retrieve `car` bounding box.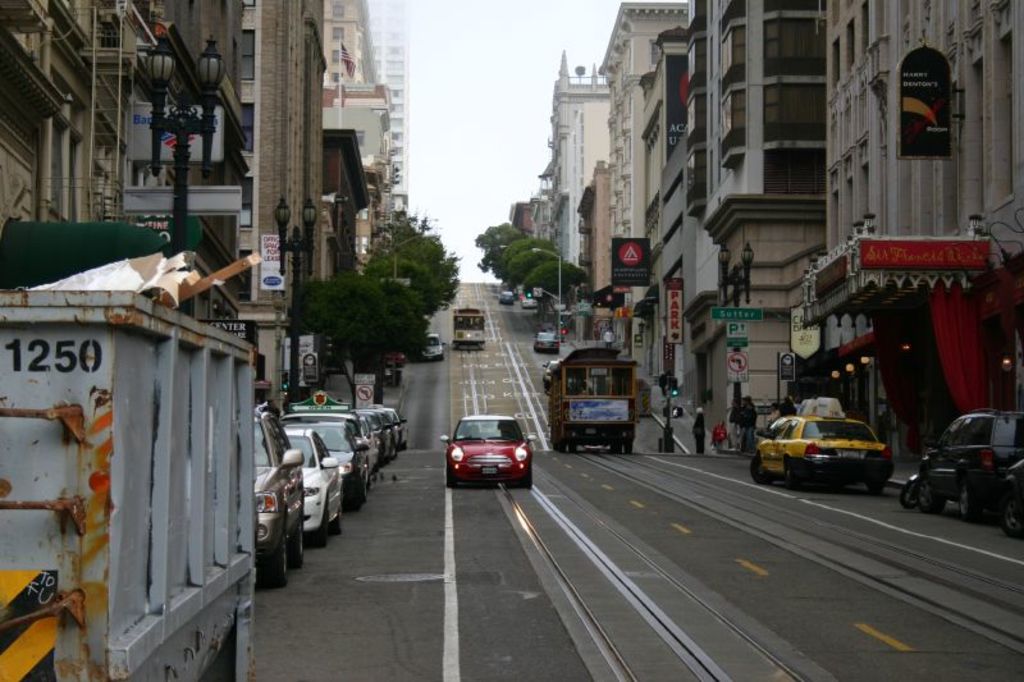
Bounding box: (532, 331, 561, 353).
